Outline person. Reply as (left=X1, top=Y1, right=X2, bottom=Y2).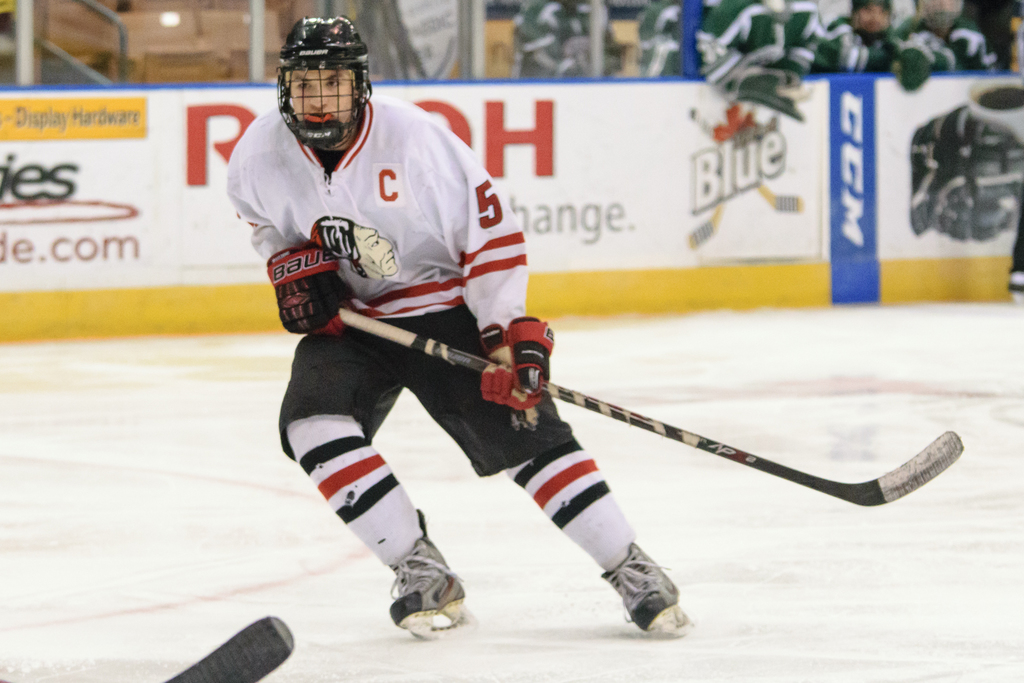
(left=239, top=18, right=554, bottom=667).
